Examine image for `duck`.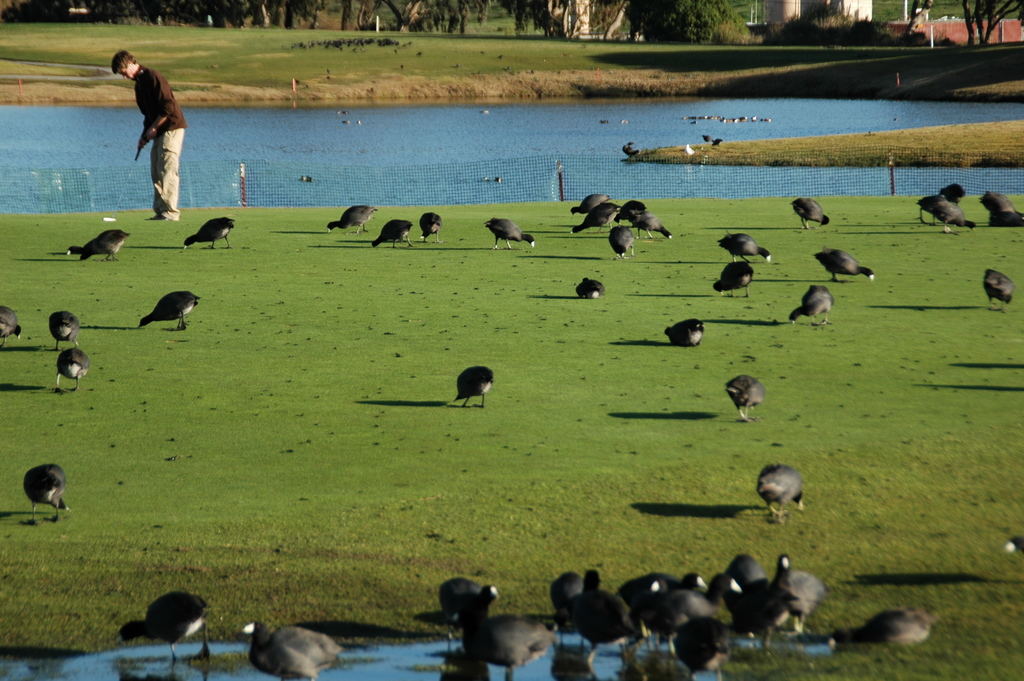
Examination result: box(138, 288, 195, 331).
